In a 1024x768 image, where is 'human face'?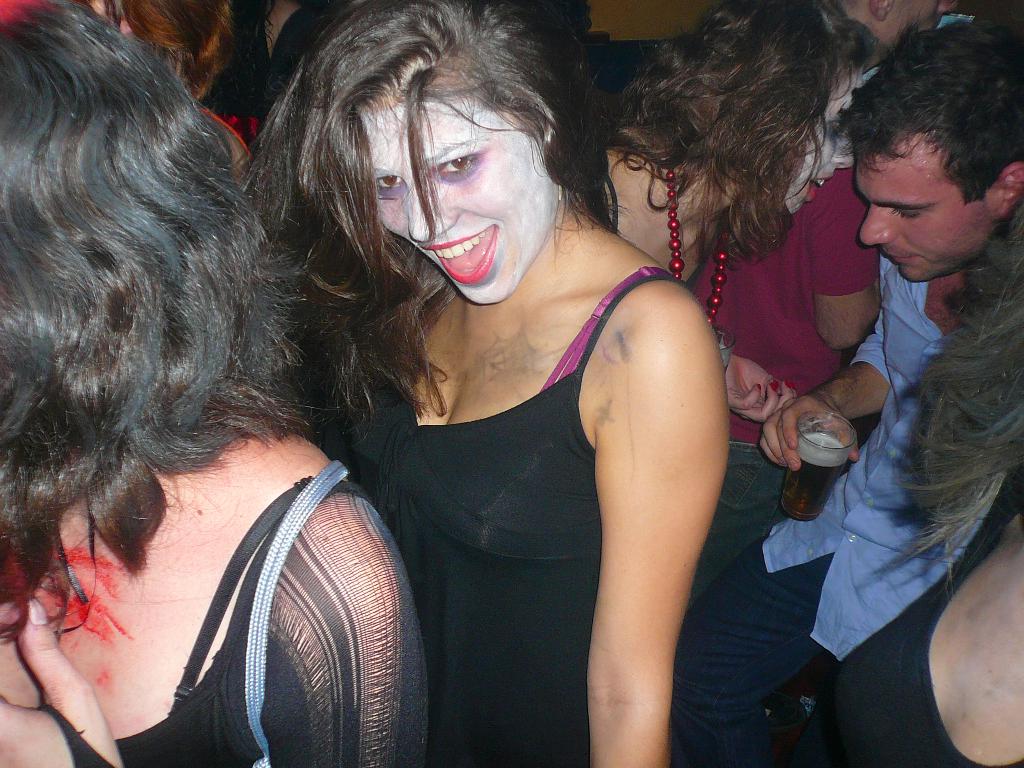
{"left": 375, "top": 83, "right": 559, "bottom": 298}.
